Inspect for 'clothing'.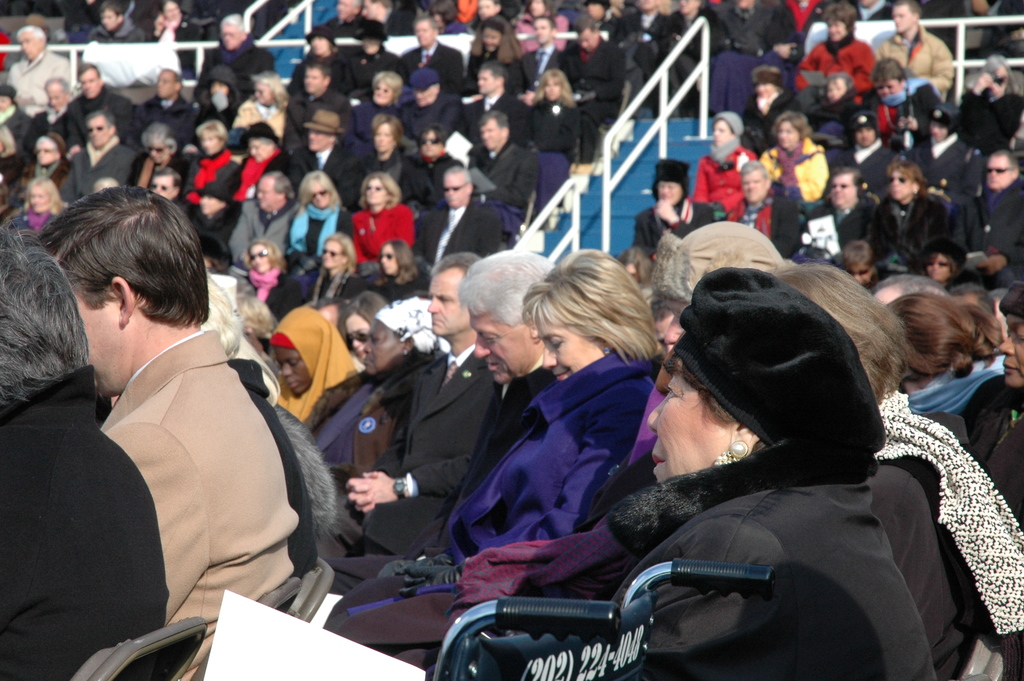
Inspection: 283:86:360:137.
